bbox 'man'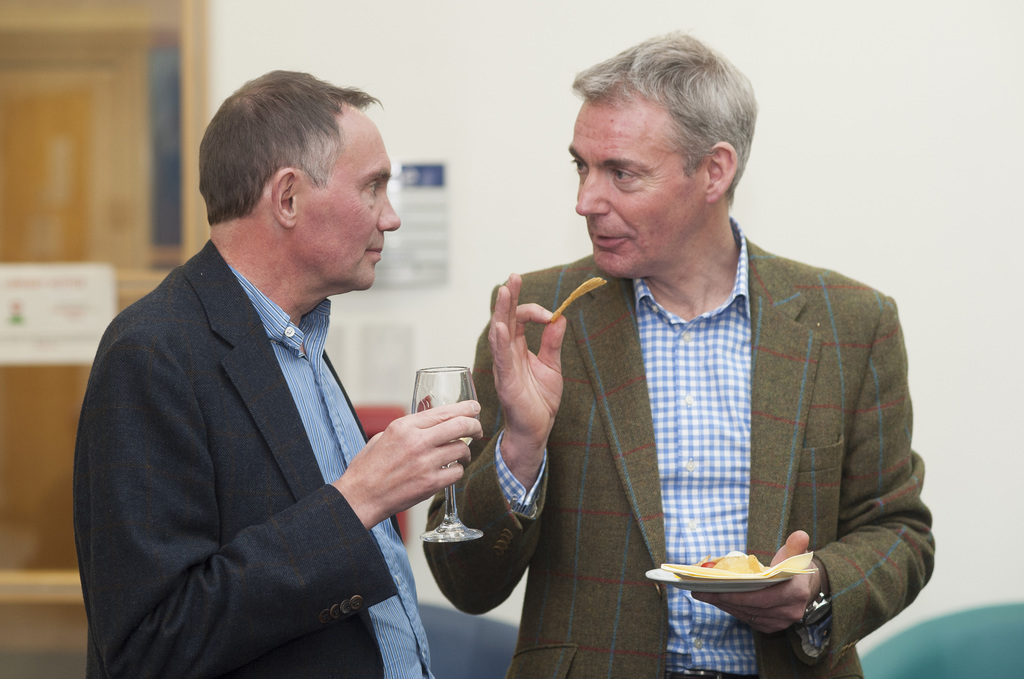
BBox(417, 29, 936, 678)
